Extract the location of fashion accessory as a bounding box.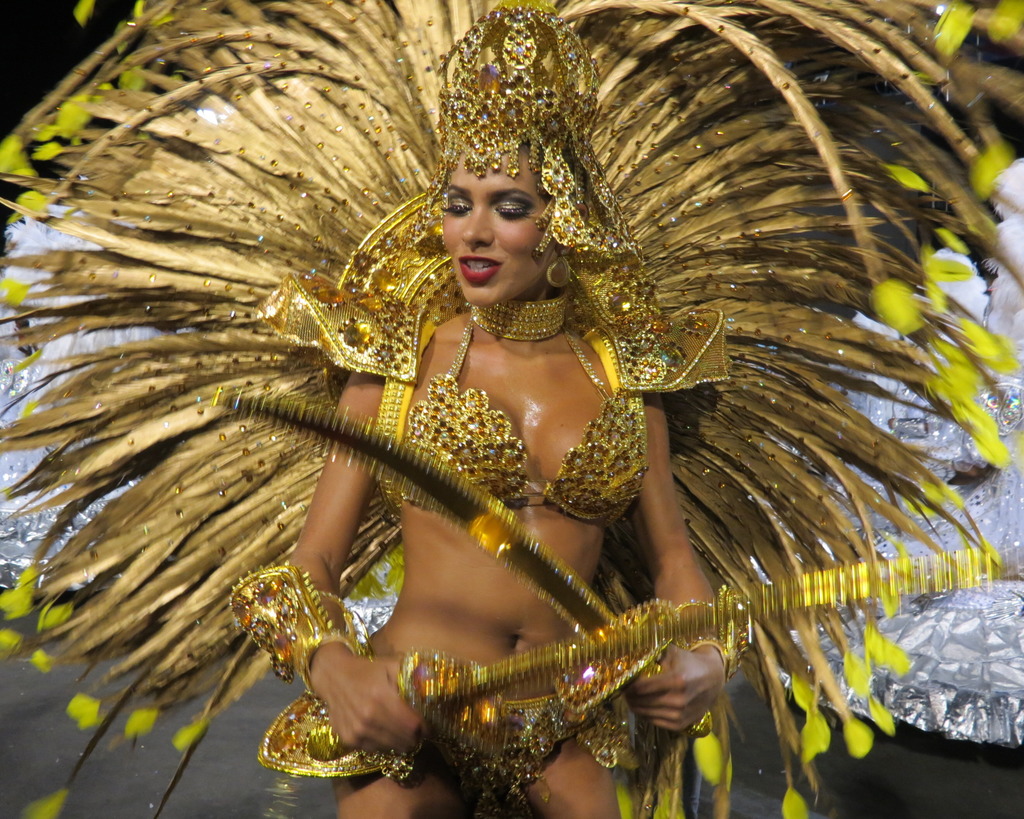
[left=684, top=711, right=715, bottom=740].
